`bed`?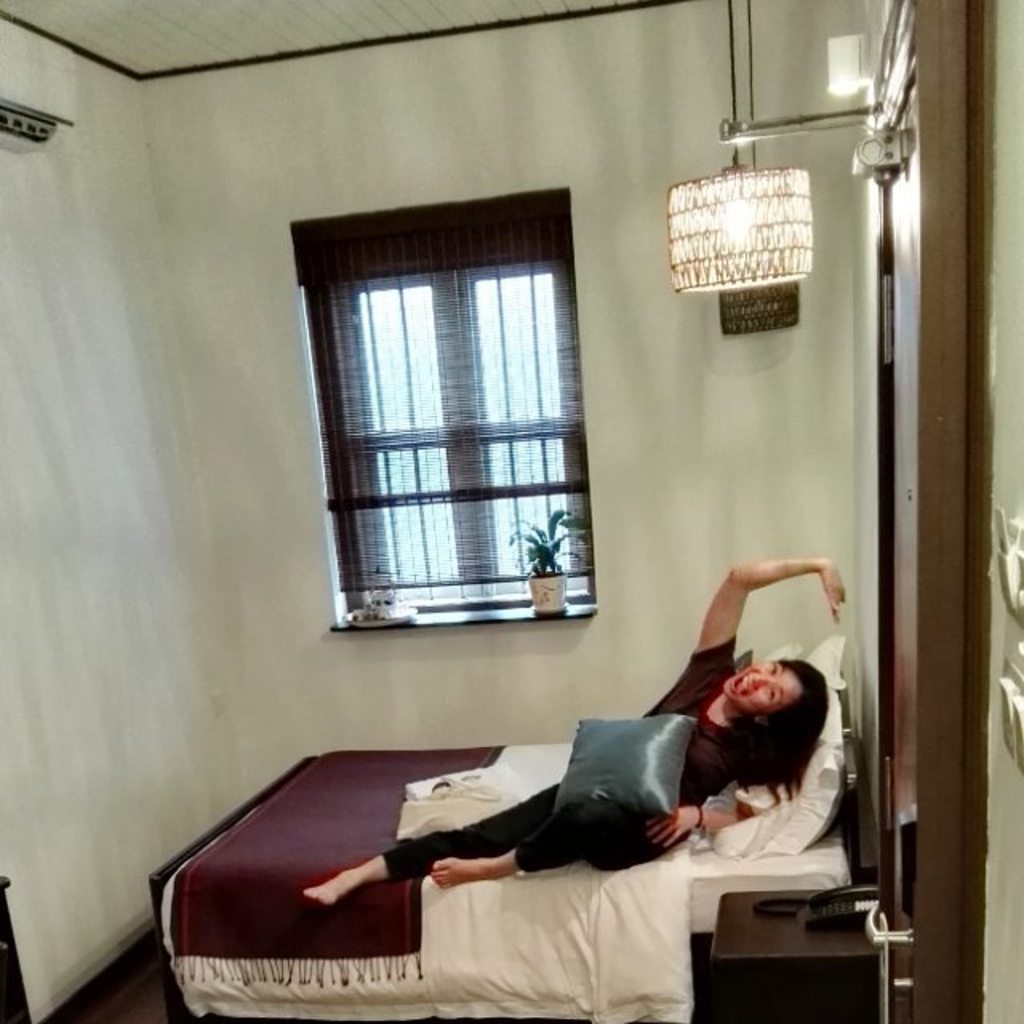
<bbox>131, 627, 846, 1022</bbox>
